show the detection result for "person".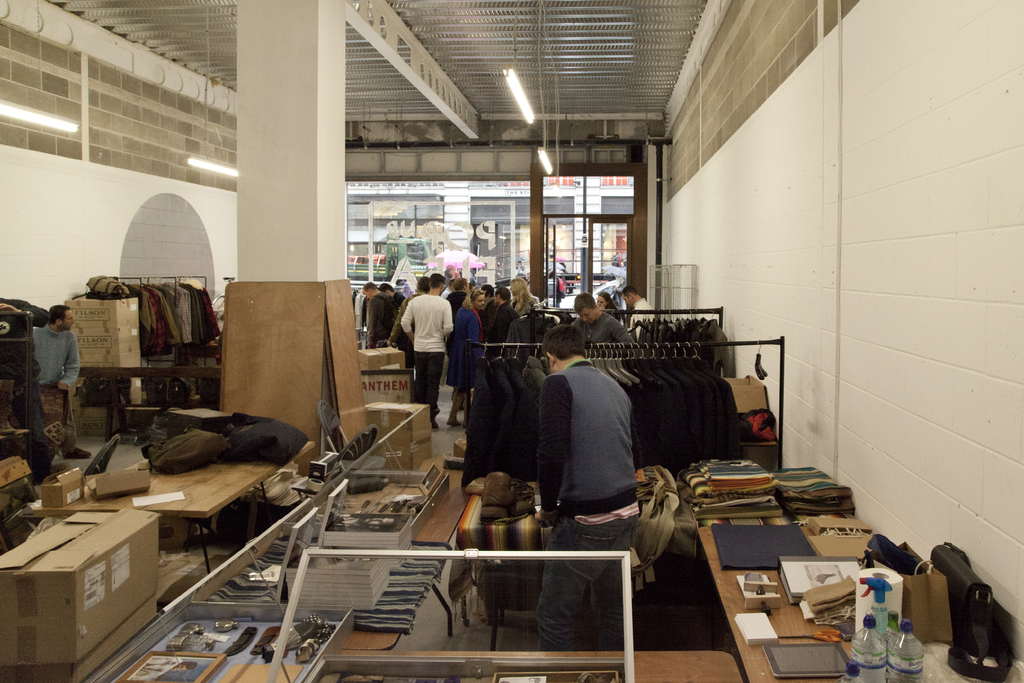
(x1=486, y1=284, x2=525, y2=348).
